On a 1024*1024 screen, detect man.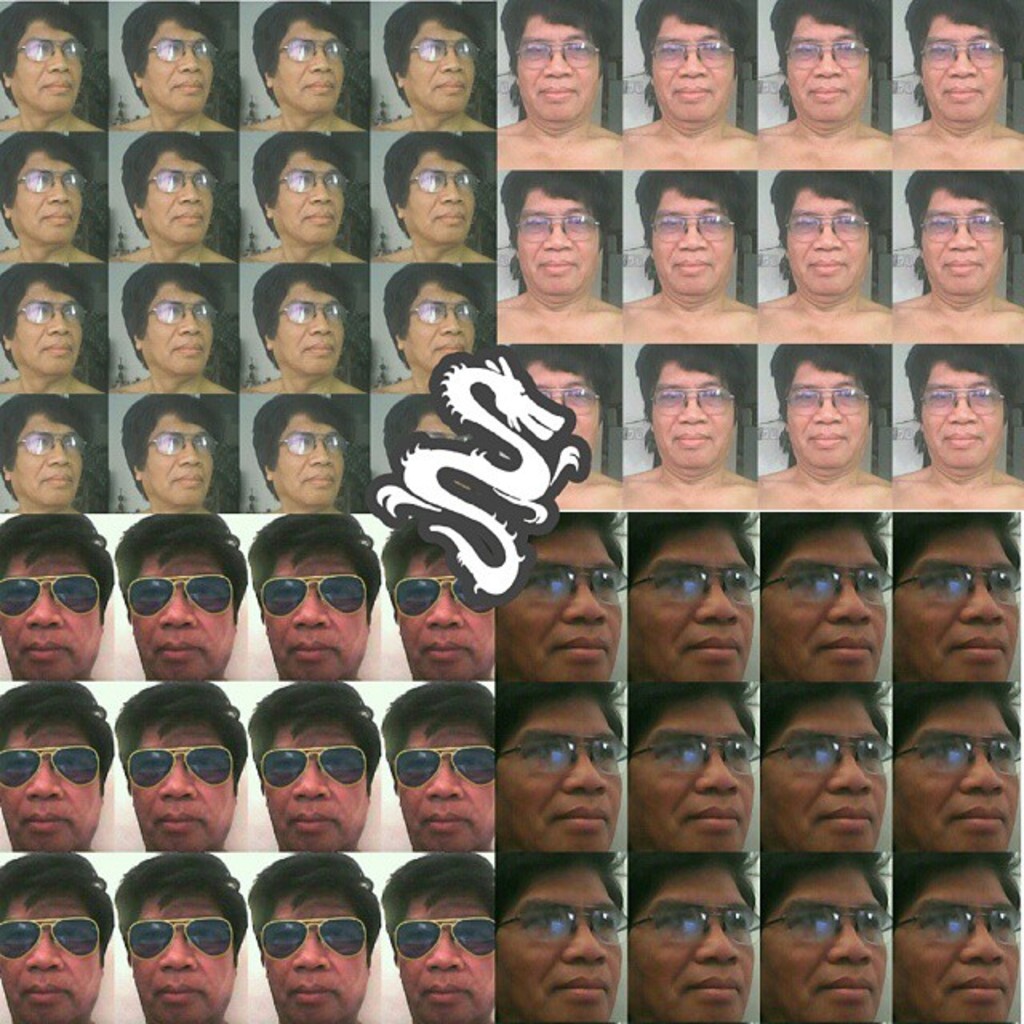
locate(368, 134, 494, 269).
